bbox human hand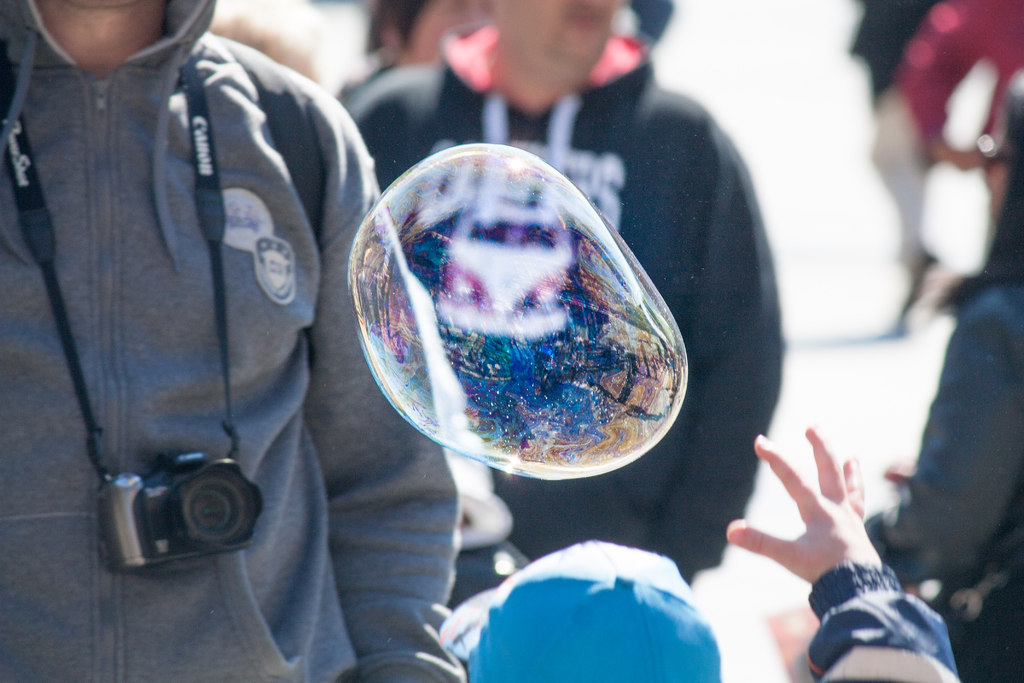
bbox=(748, 430, 906, 628)
